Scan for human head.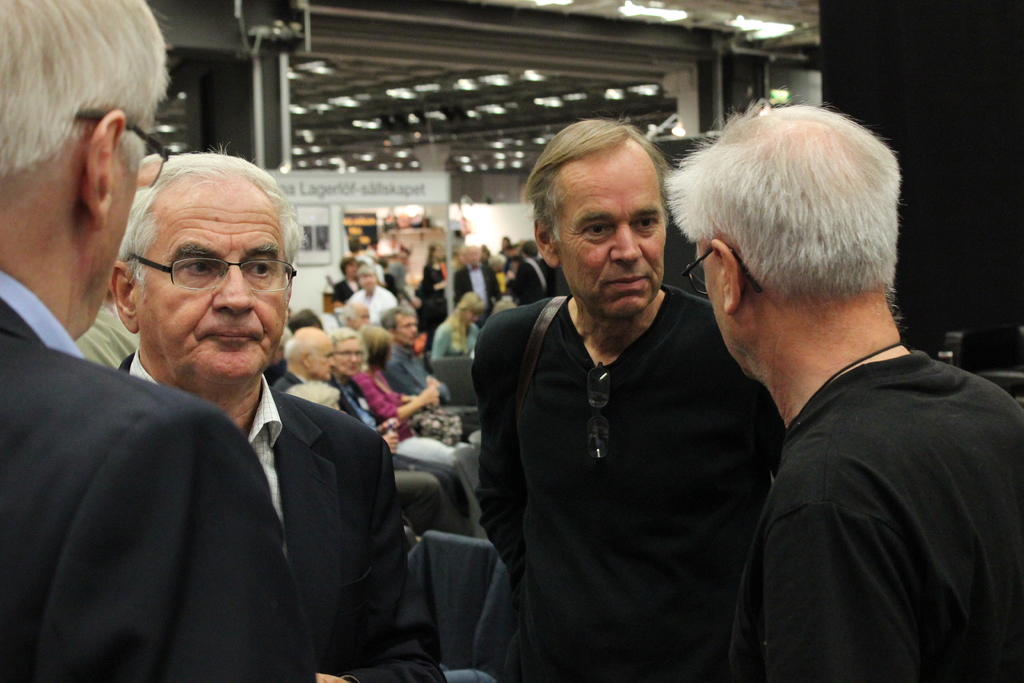
Scan result: select_region(522, 238, 540, 258).
